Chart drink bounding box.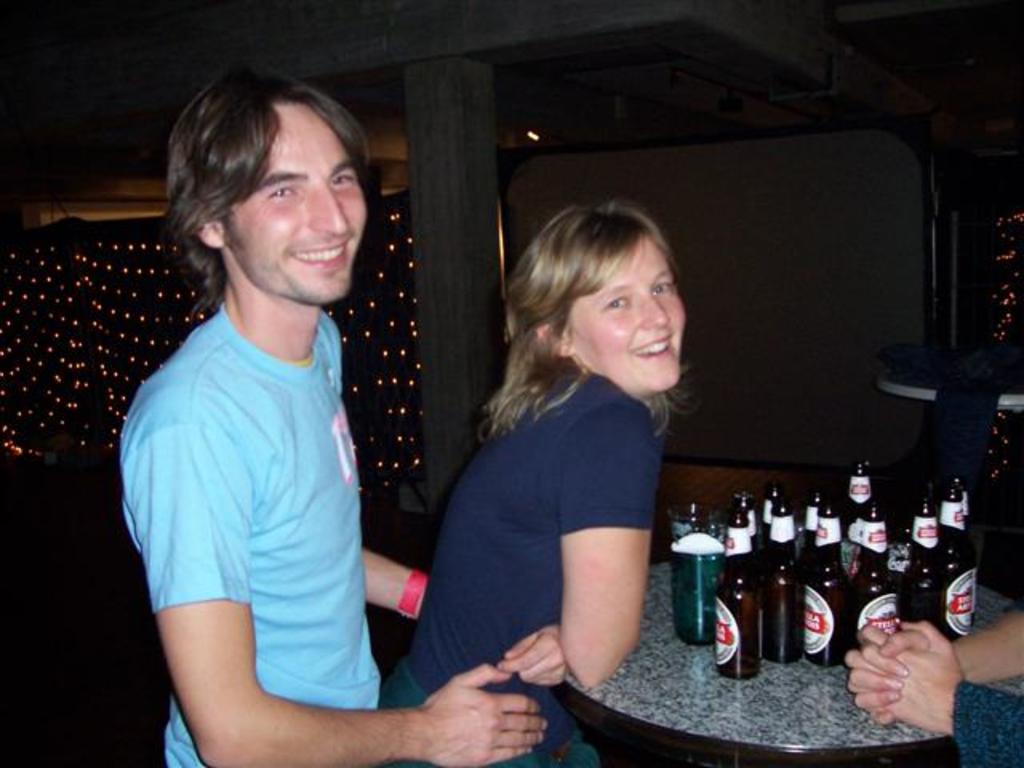
Charted: <region>715, 462, 973, 672</region>.
